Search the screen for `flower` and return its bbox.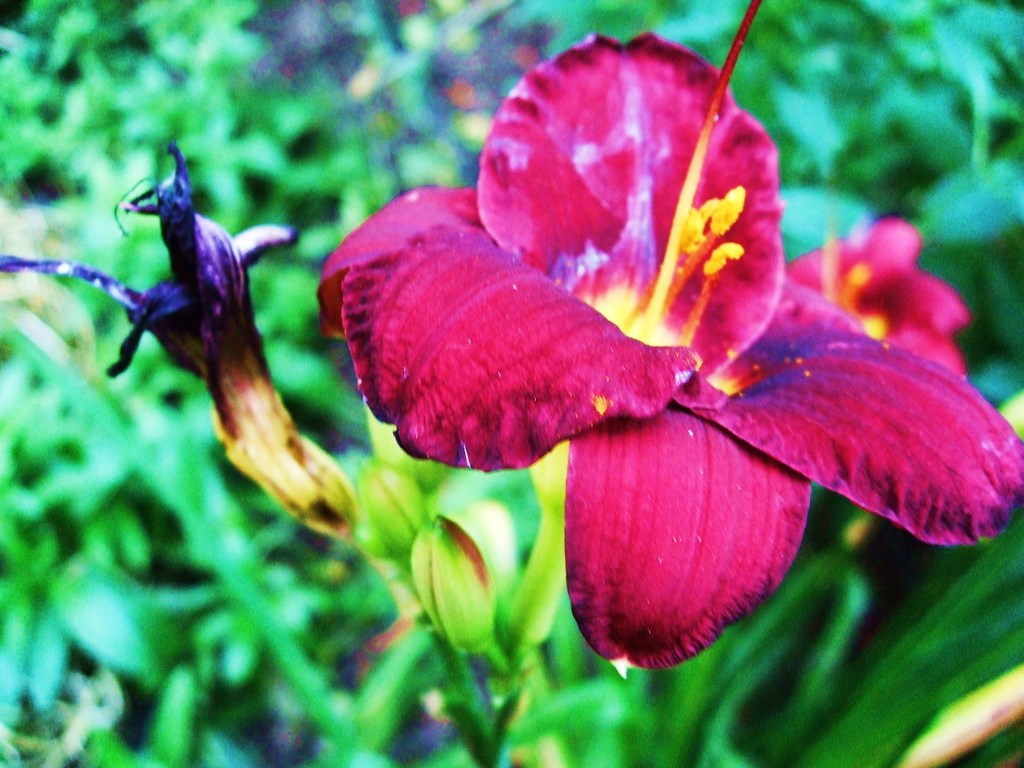
Found: bbox(788, 220, 970, 383).
